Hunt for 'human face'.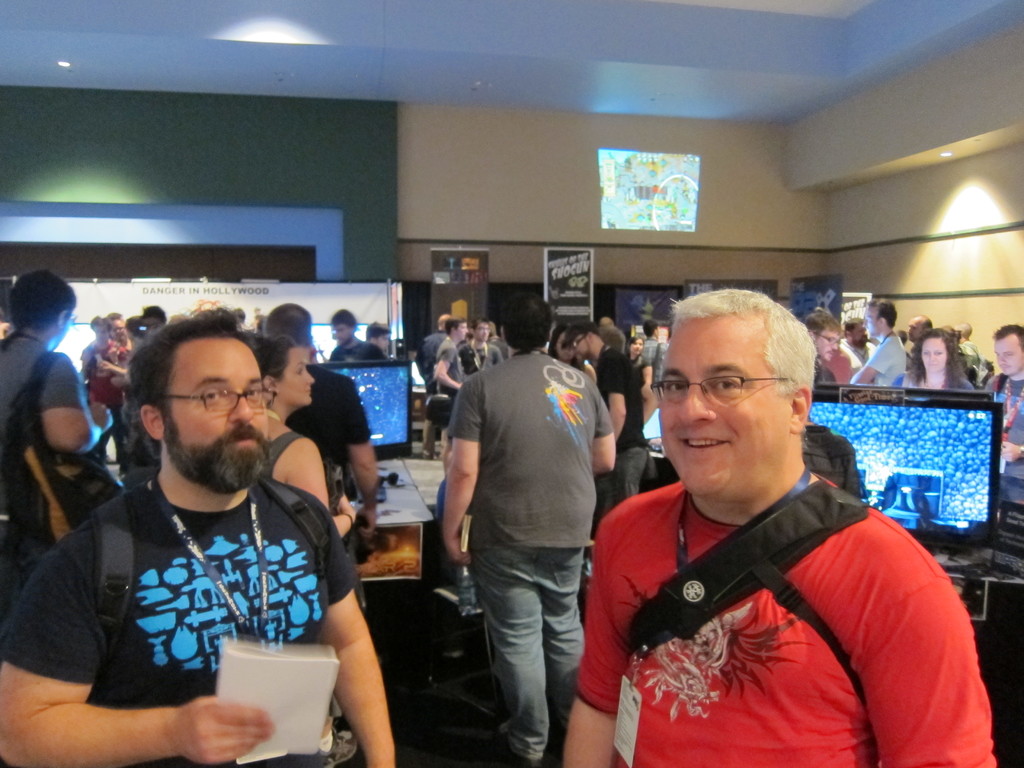
Hunted down at [left=115, top=318, right=131, bottom=340].
